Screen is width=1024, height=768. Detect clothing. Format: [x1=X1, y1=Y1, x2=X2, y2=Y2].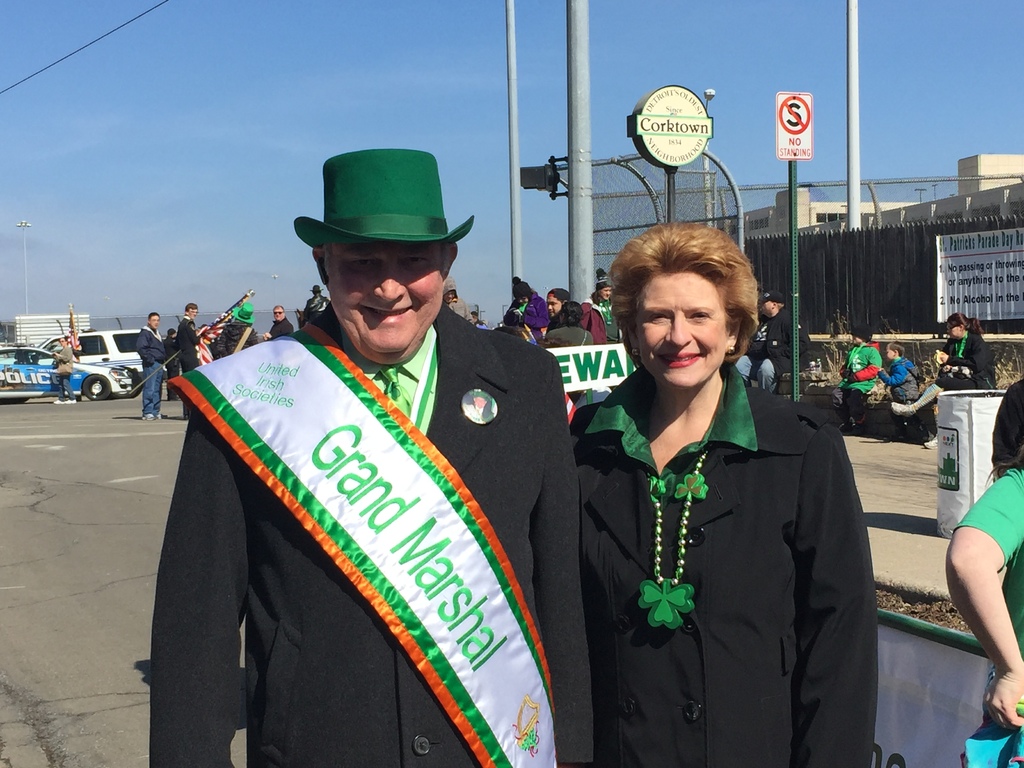
[x1=934, y1=329, x2=999, y2=397].
